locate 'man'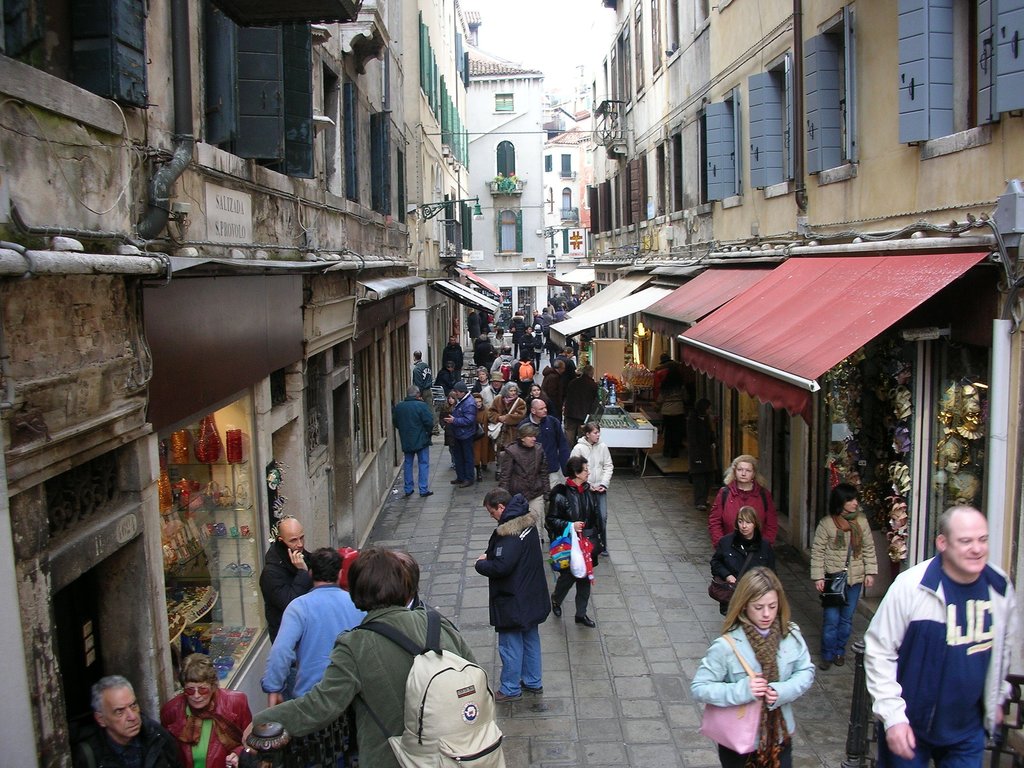
box=[73, 675, 186, 767]
